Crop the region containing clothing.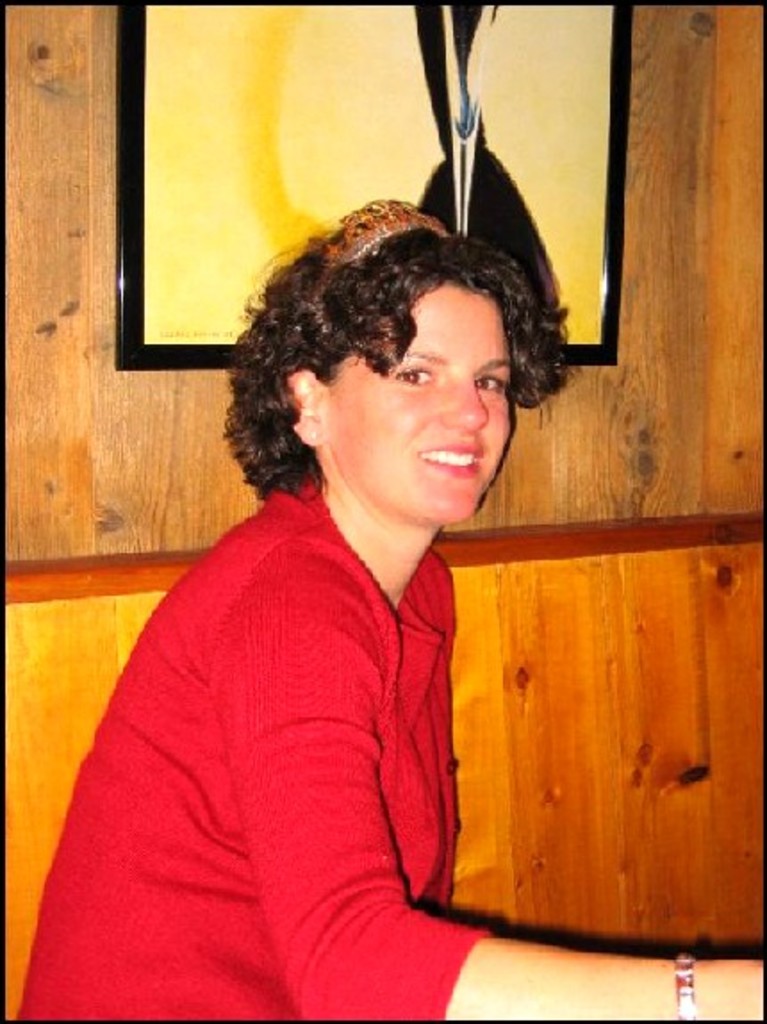
Crop region: [70, 341, 651, 1013].
